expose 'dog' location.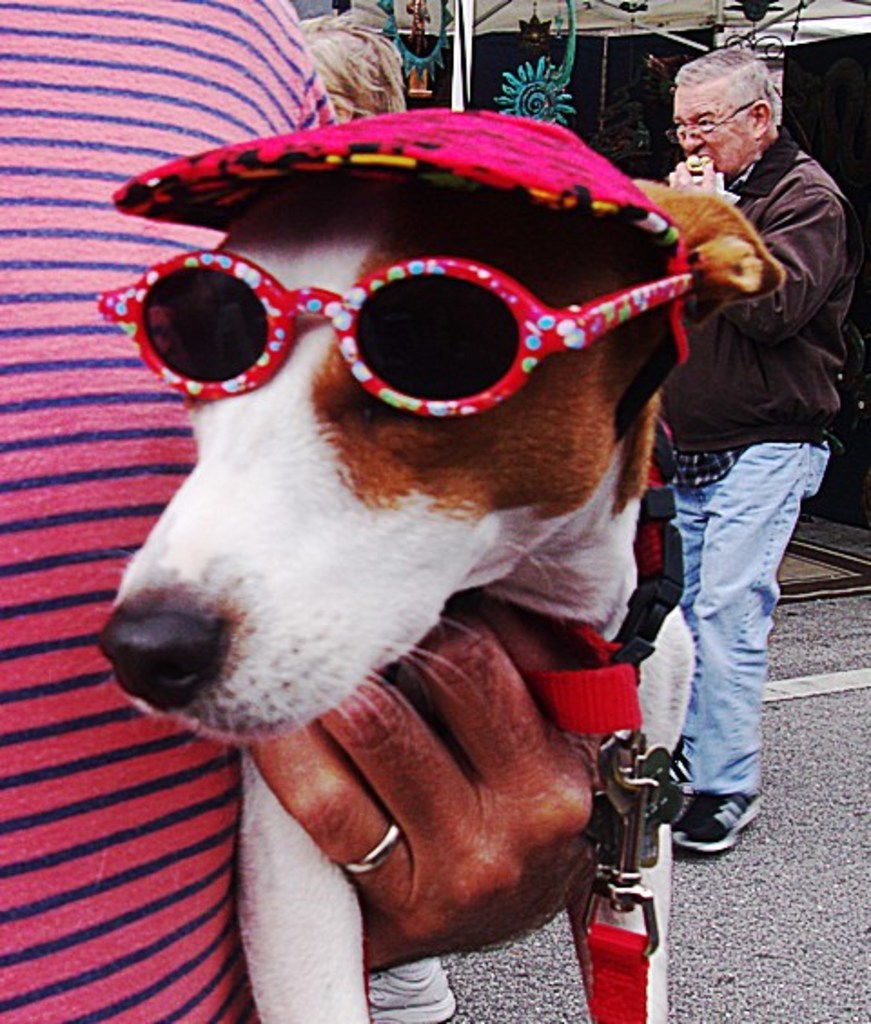
Exposed at {"x1": 93, "y1": 111, "x2": 791, "y2": 1022}.
